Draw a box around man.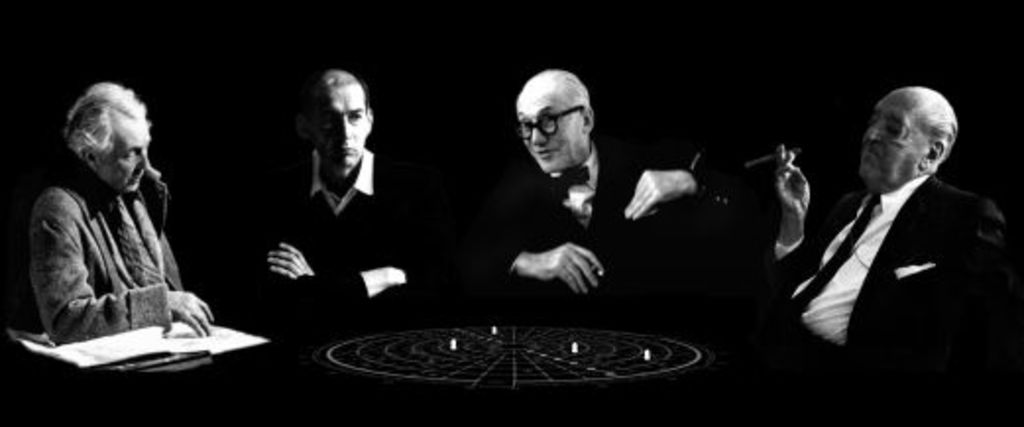
[468, 63, 759, 325].
